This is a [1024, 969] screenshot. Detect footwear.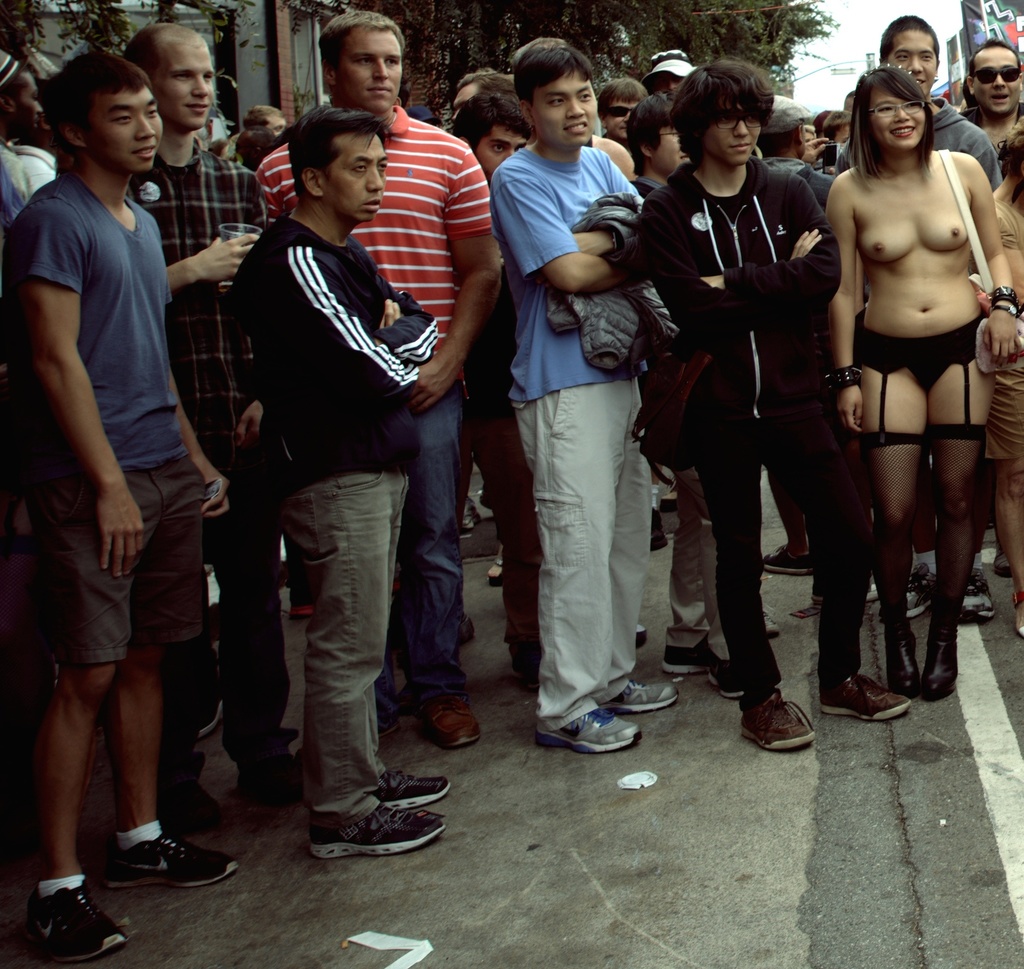
region(33, 883, 141, 959).
